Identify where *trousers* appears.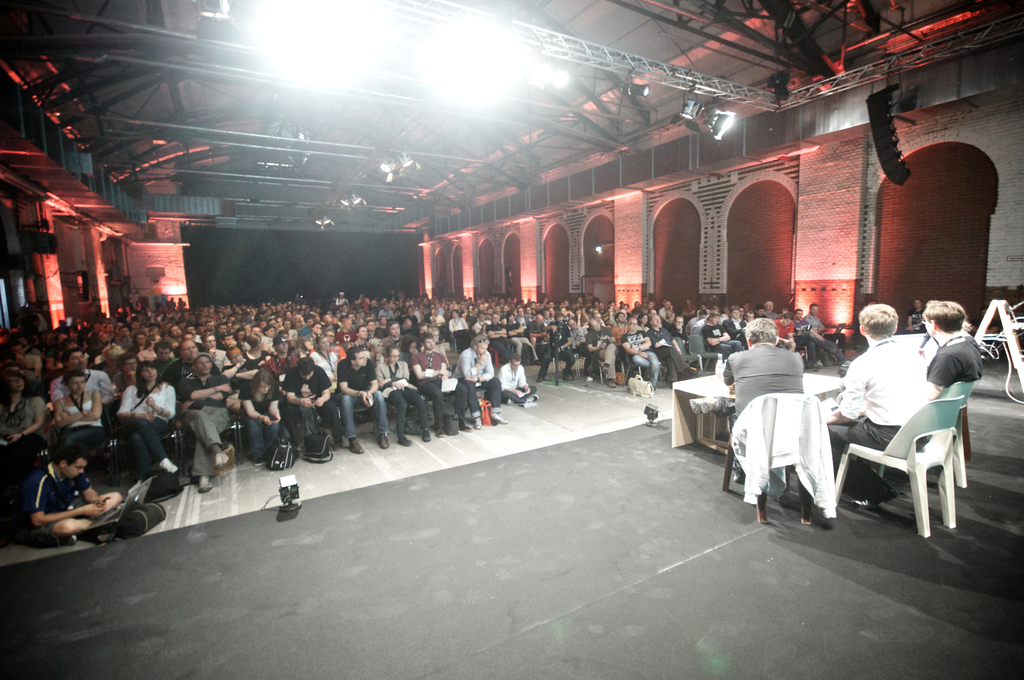
Appears at Rect(454, 328, 474, 350).
